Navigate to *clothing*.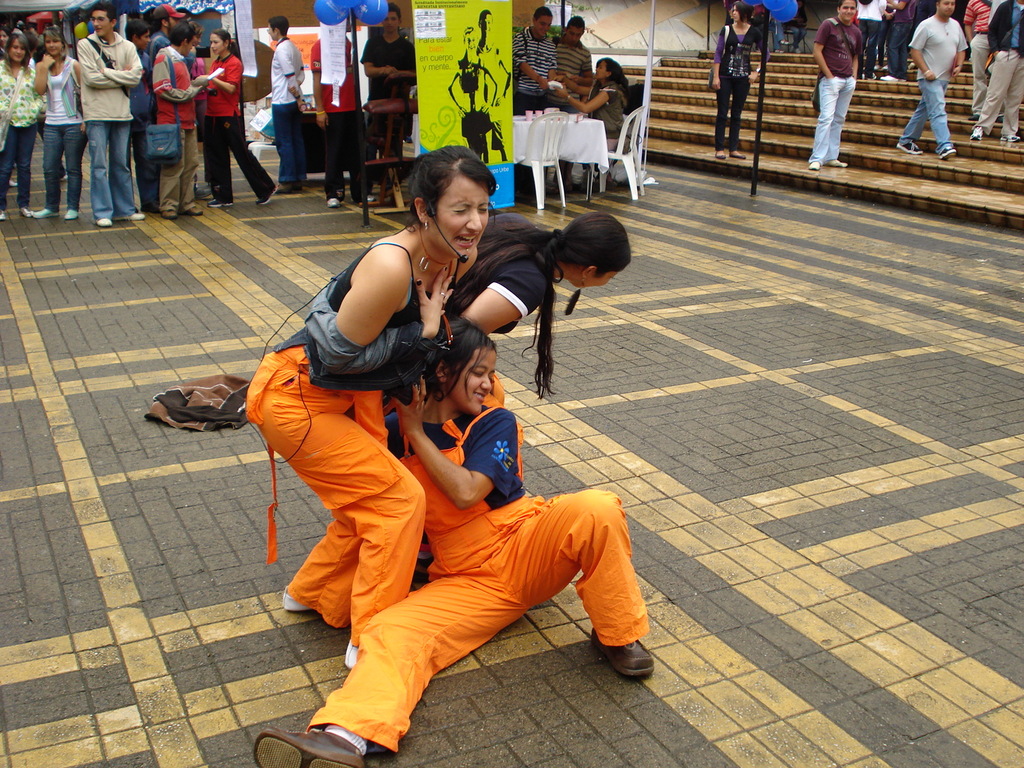
Navigation target: pyautogui.locateOnScreen(983, 3, 1023, 140).
